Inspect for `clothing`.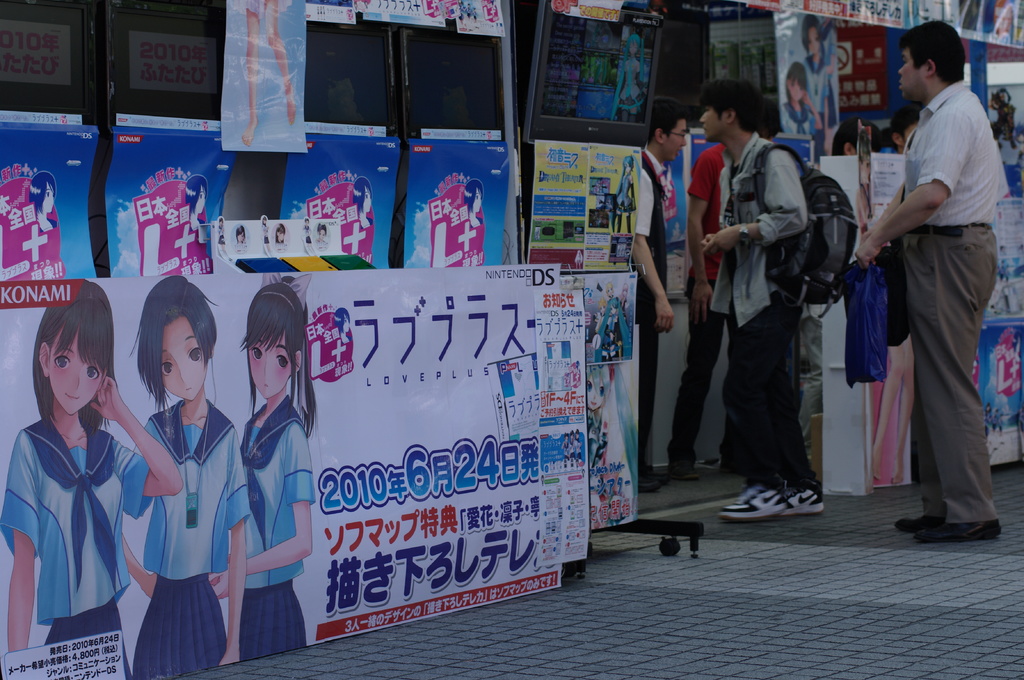
Inspection: (776, 97, 815, 139).
